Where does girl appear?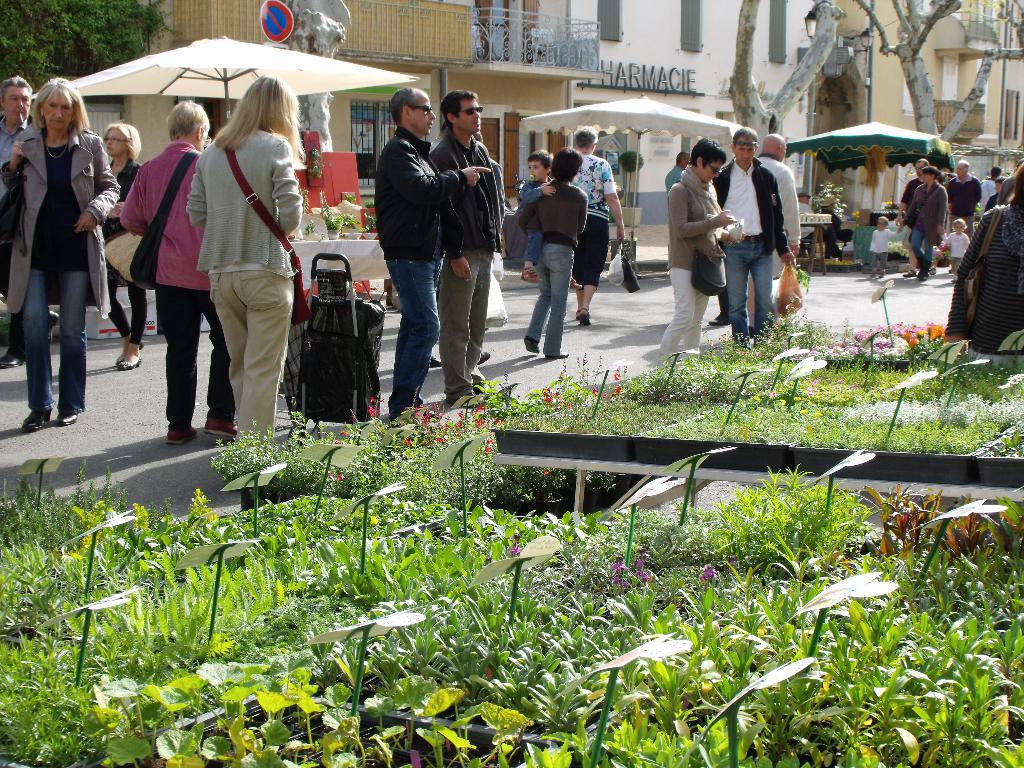
Appears at select_region(869, 218, 898, 278).
